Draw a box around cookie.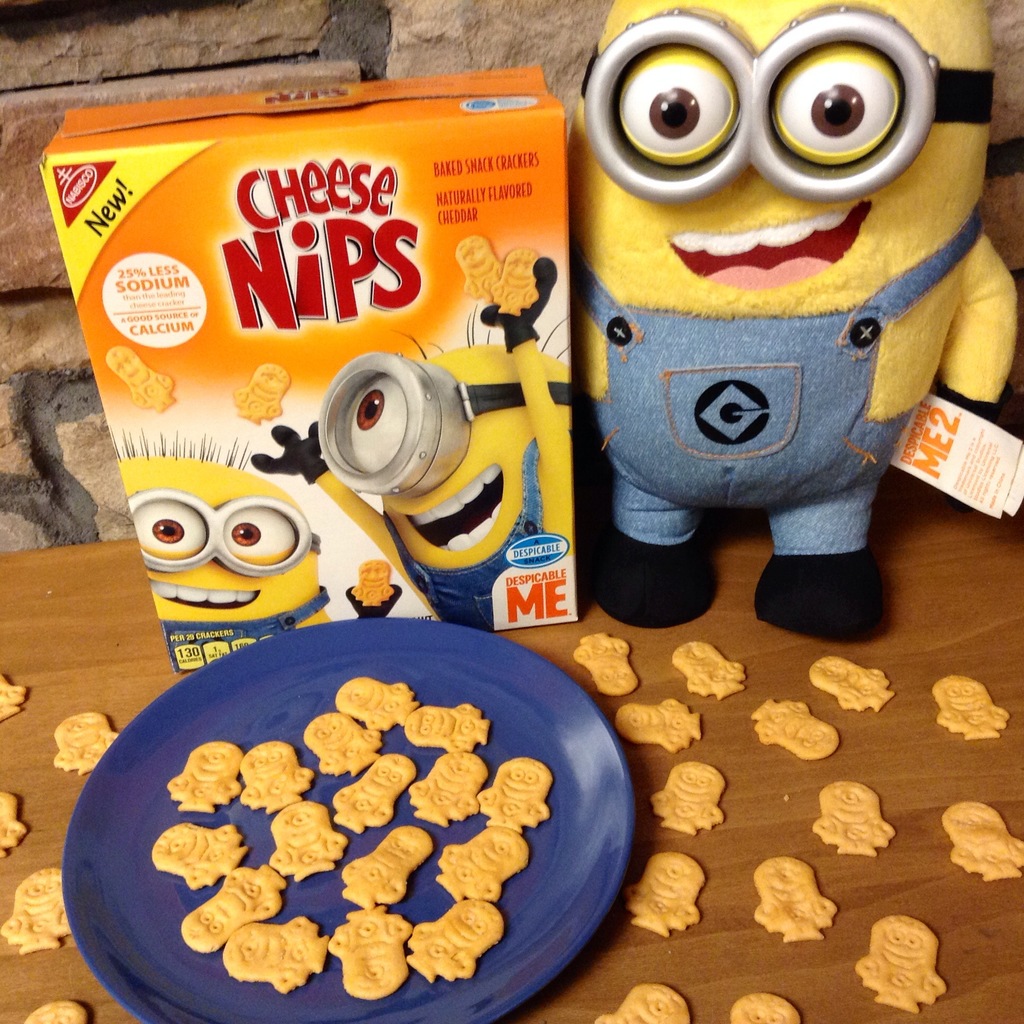
crop(646, 758, 726, 837).
